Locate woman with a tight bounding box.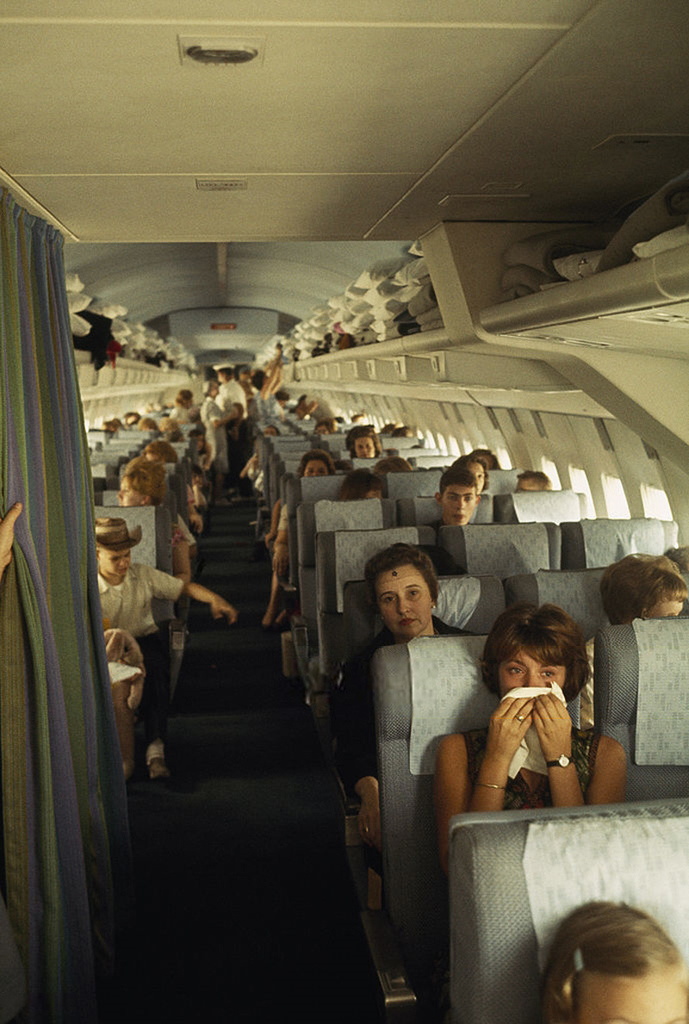
[left=274, top=452, right=336, bottom=586].
